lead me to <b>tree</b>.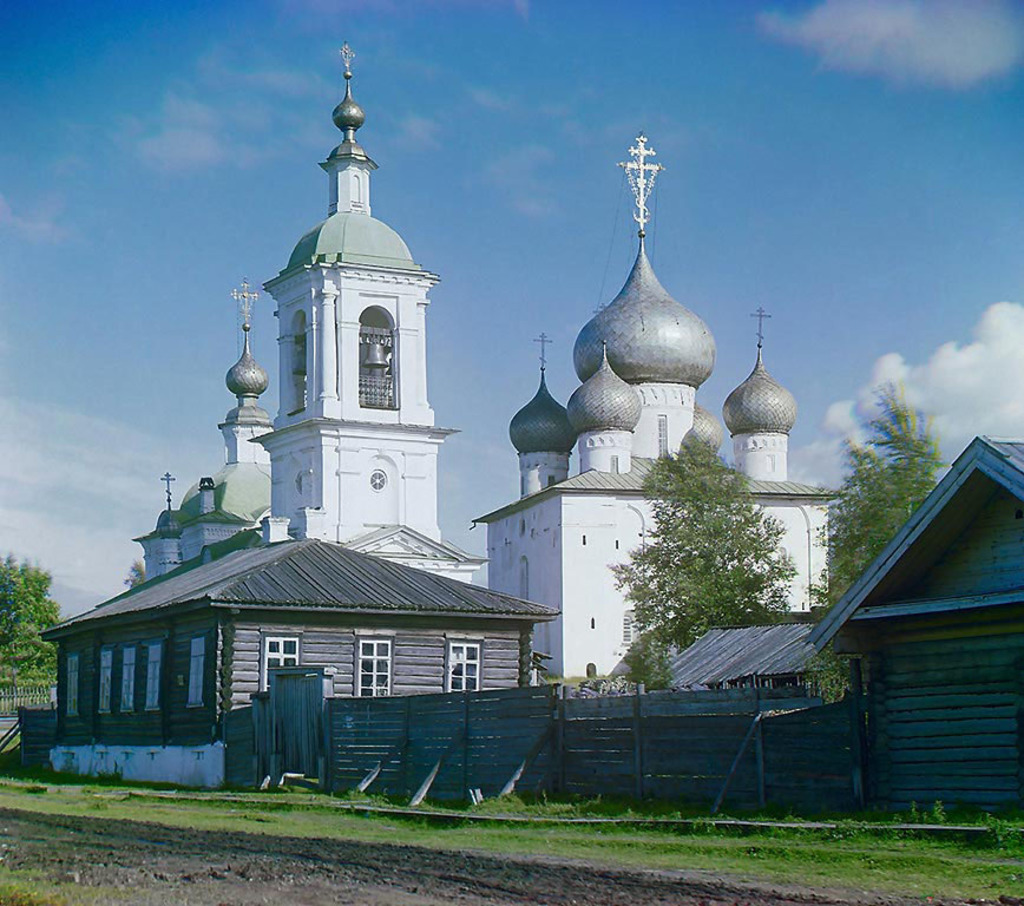
Lead to crop(807, 385, 948, 702).
